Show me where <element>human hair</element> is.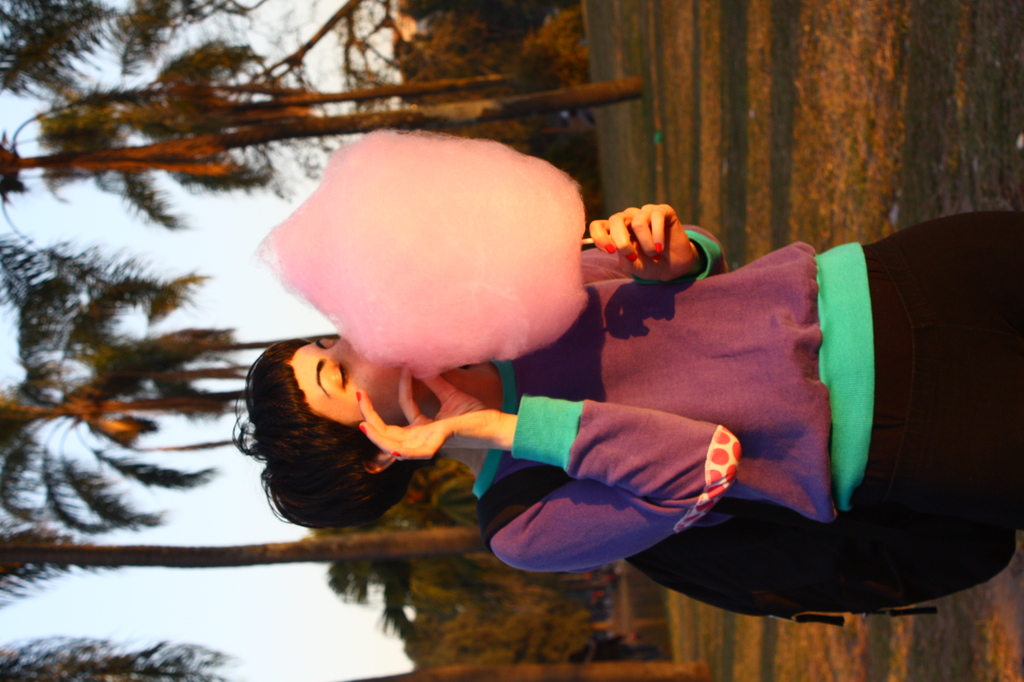
<element>human hair</element> is at 238,318,400,547.
